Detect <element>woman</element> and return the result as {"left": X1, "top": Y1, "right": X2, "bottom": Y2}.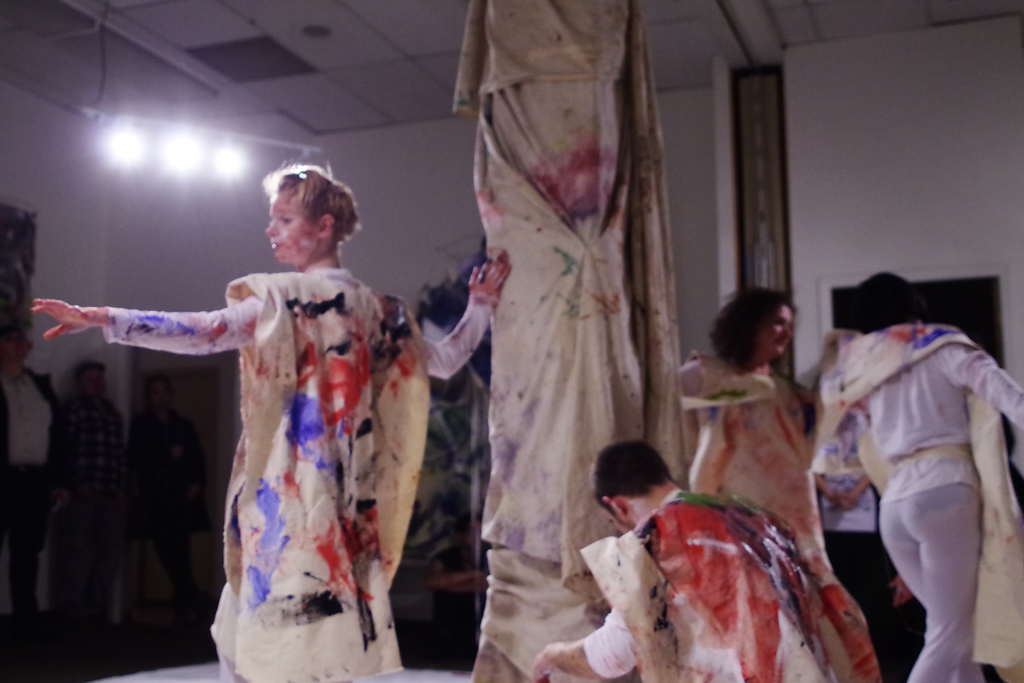
{"left": 682, "top": 284, "right": 833, "bottom": 564}.
